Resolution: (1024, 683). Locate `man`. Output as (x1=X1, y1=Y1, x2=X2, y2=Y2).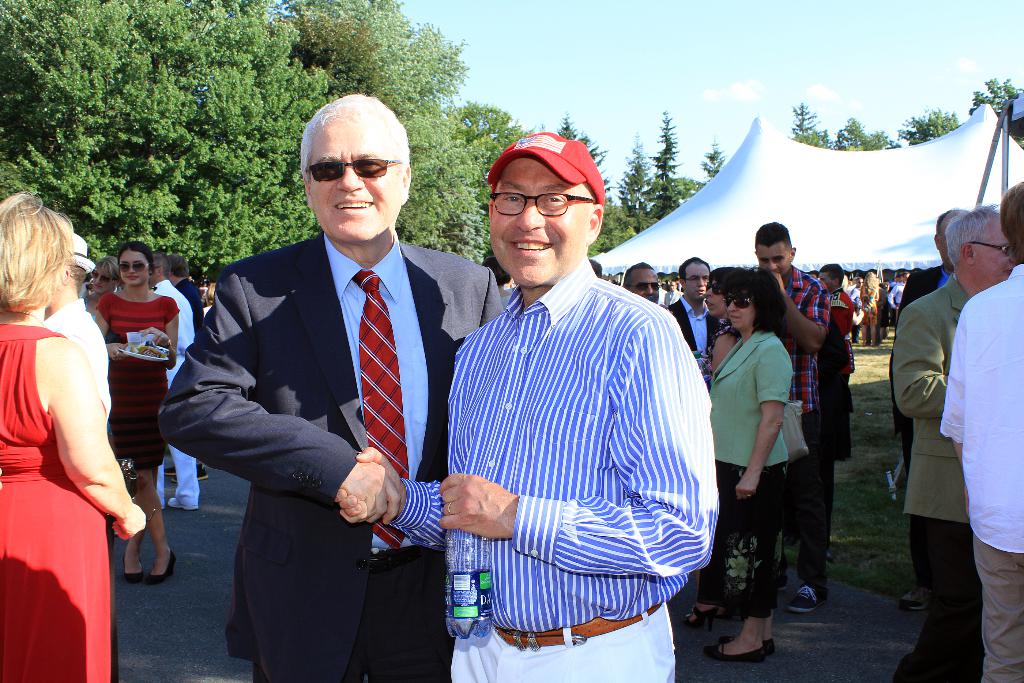
(x1=933, y1=177, x2=1023, y2=682).
